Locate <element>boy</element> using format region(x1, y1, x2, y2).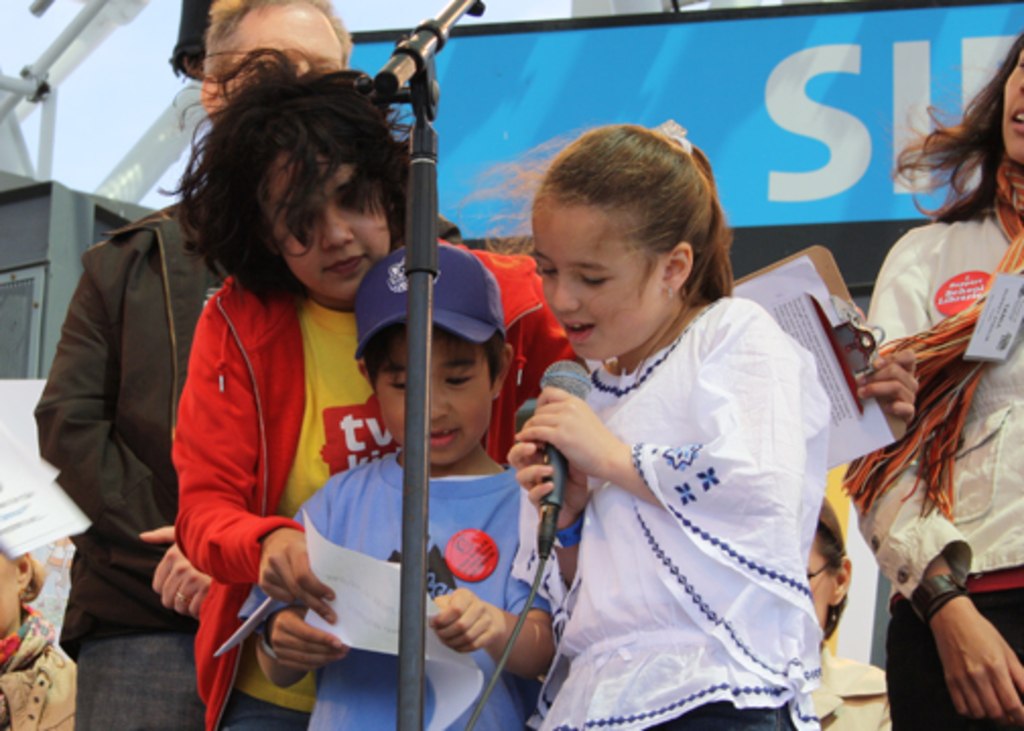
region(252, 124, 545, 711).
